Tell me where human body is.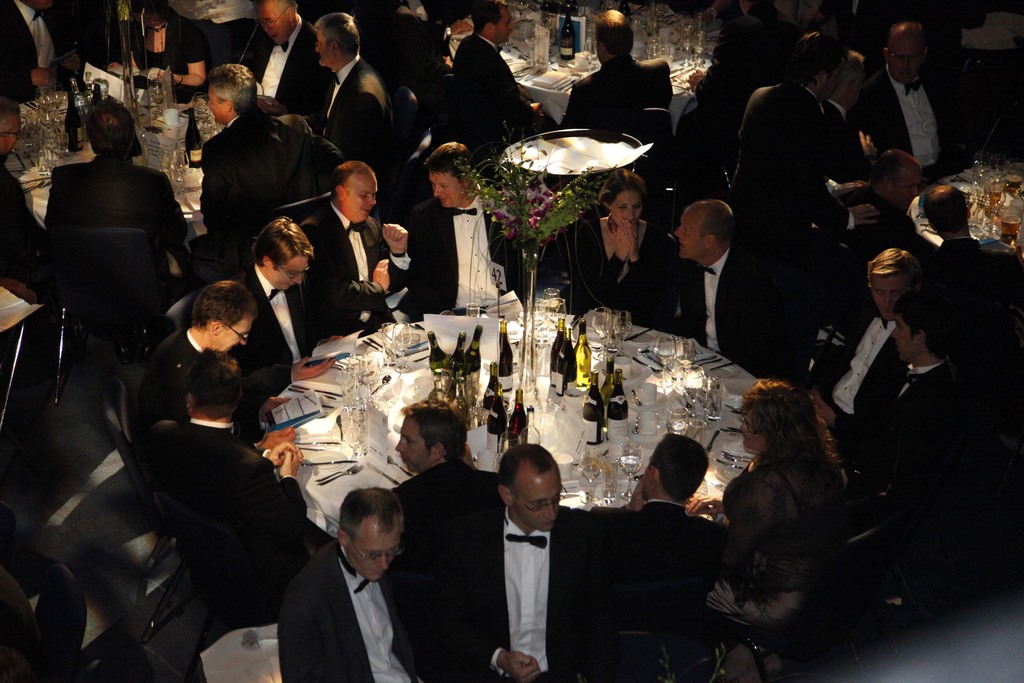
human body is at 0,0,84,97.
